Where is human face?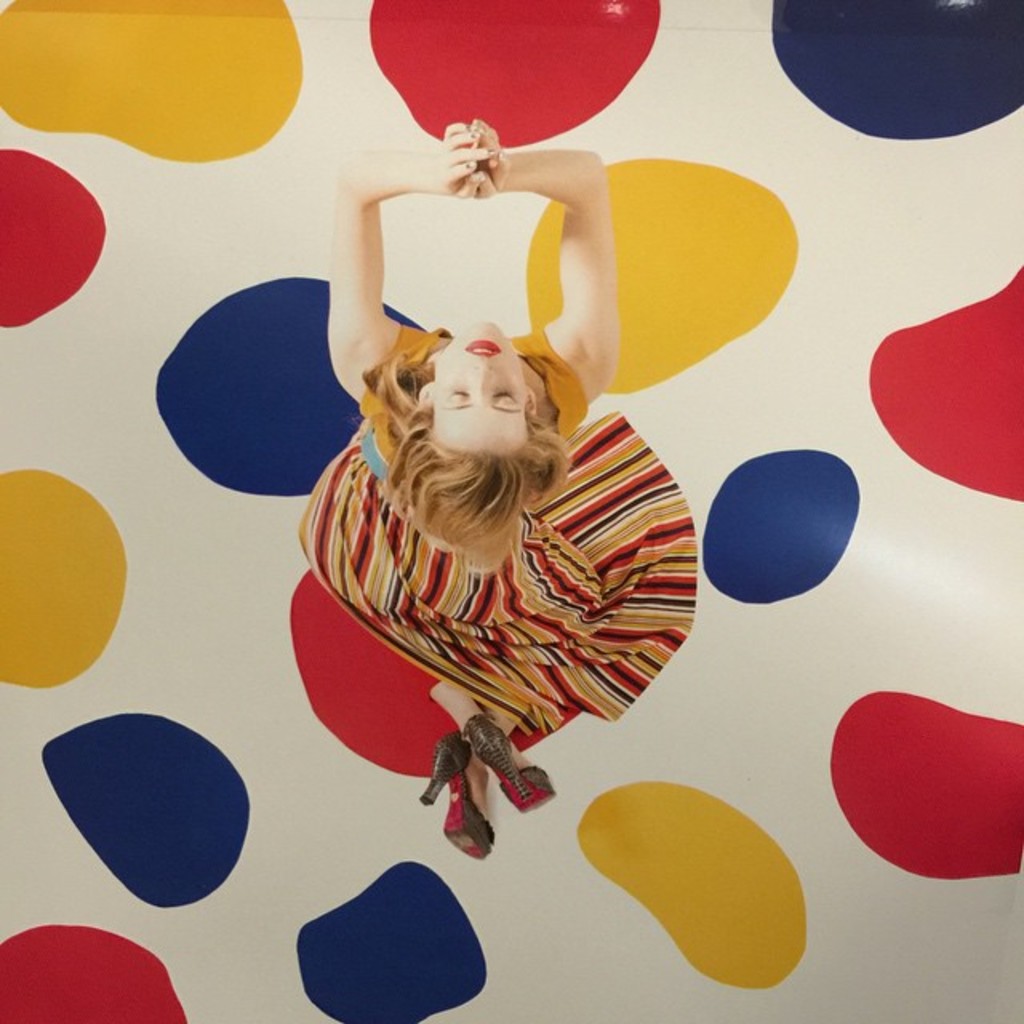
(left=435, top=325, right=531, bottom=459).
